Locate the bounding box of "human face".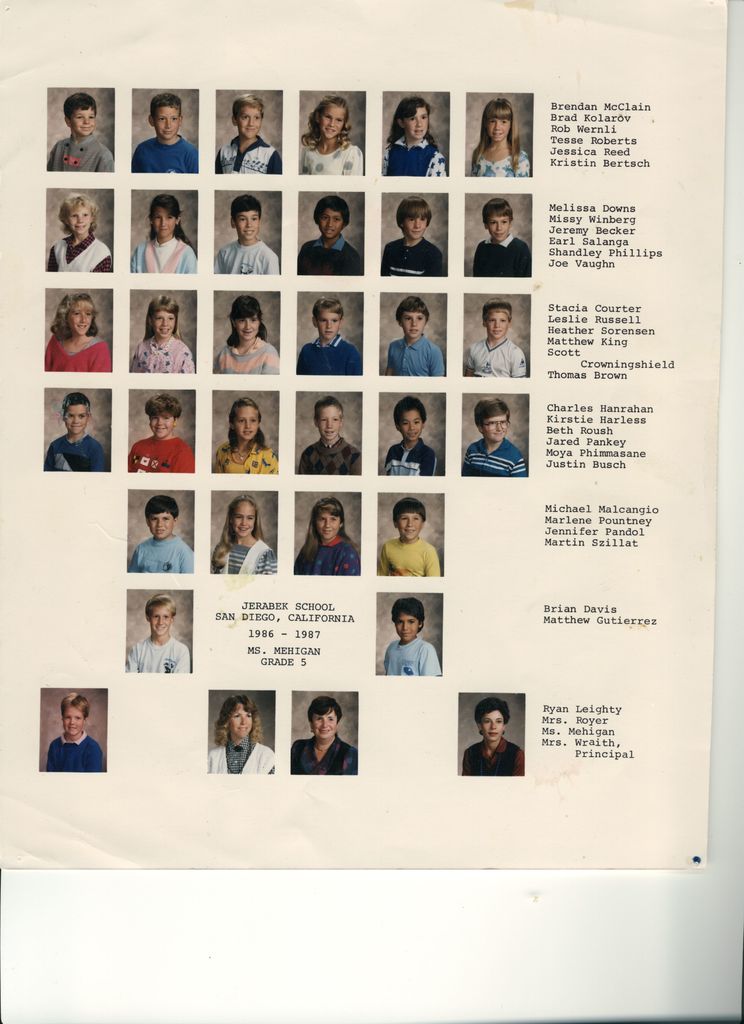
Bounding box: [x1=65, y1=404, x2=86, y2=432].
